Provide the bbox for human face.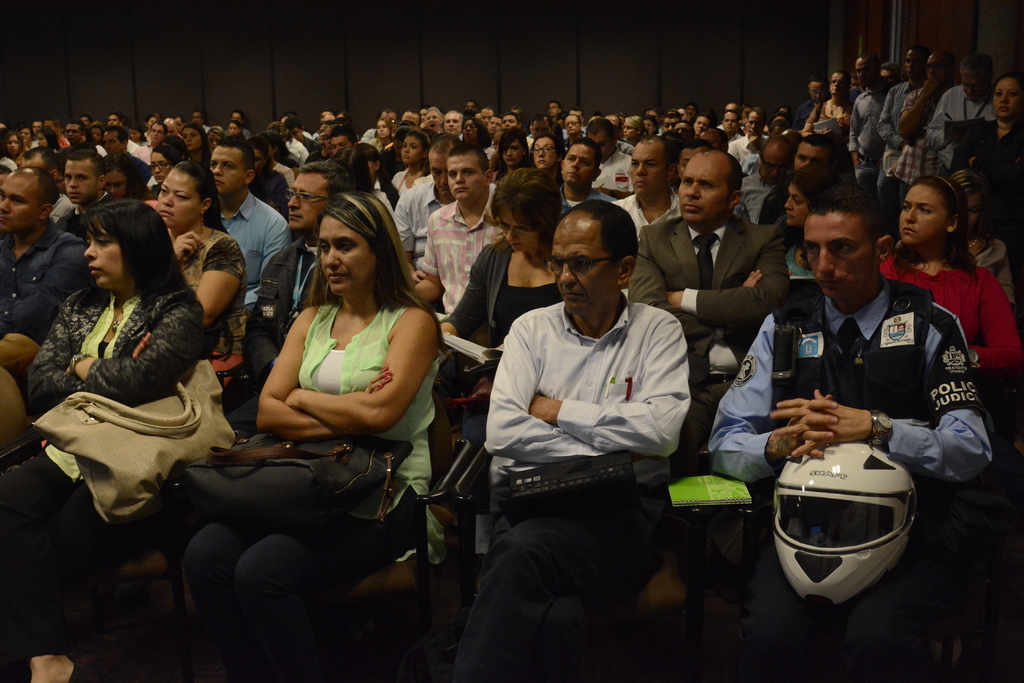
box=[794, 142, 826, 173].
